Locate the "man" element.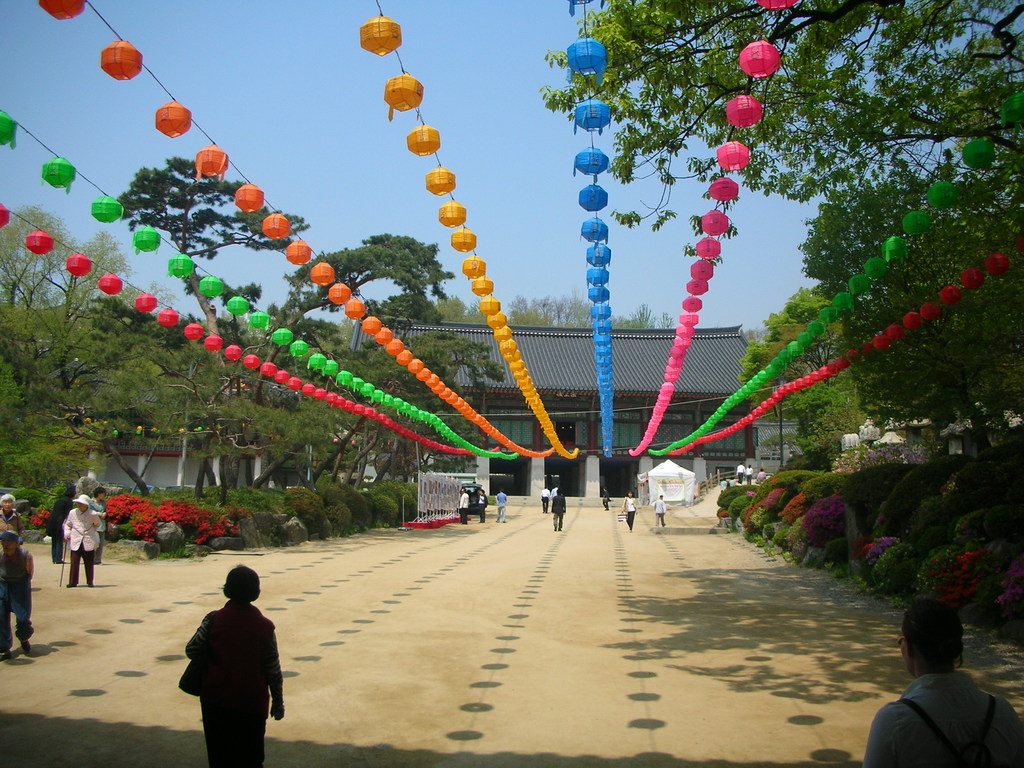
Element bbox: detection(495, 488, 506, 523).
